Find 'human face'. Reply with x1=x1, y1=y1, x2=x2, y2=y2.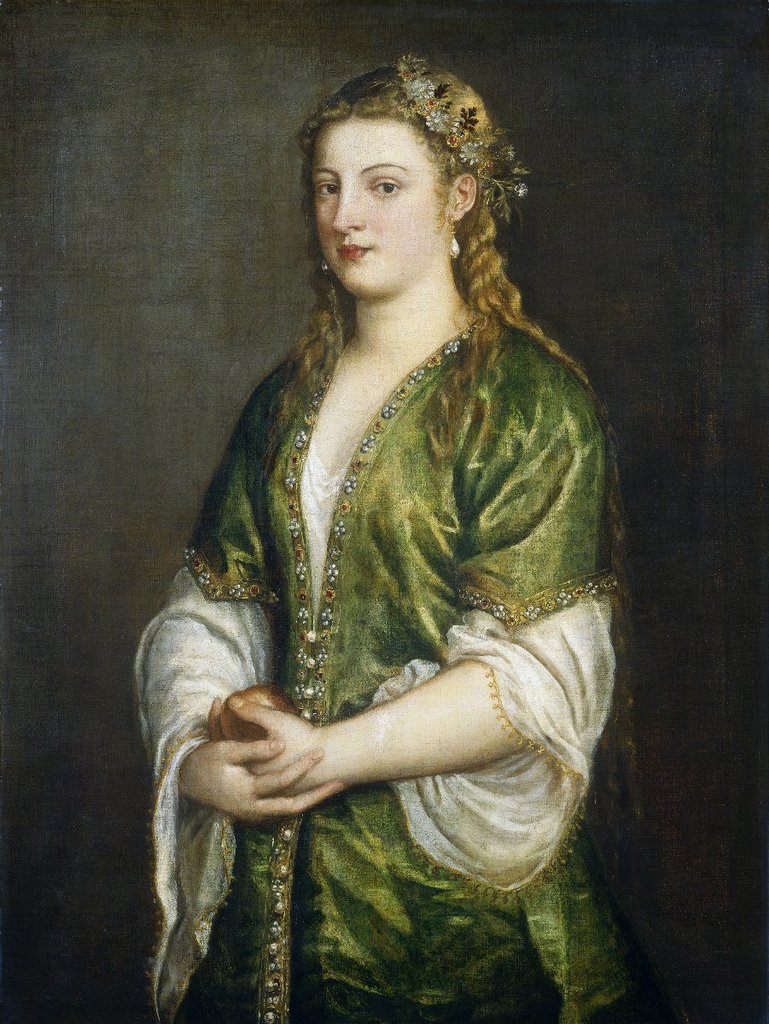
x1=306, y1=110, x2=443, y2=296.
